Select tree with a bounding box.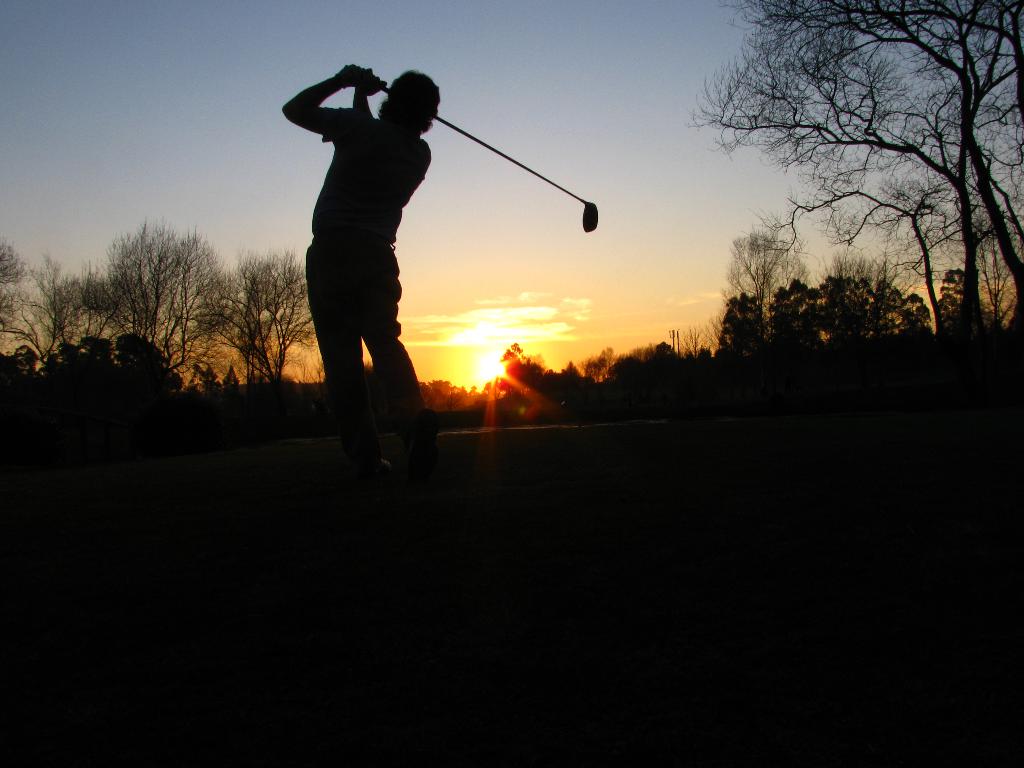
<region>60, 269, 134, 362</region>.
